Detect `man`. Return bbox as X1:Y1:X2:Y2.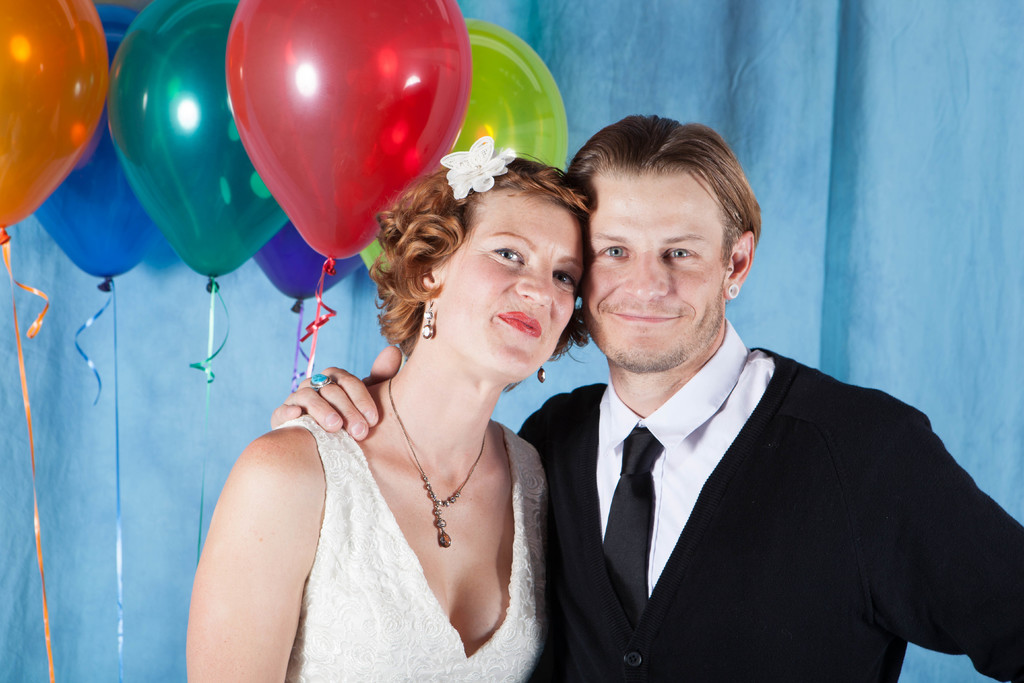
516:145:1006:682.
